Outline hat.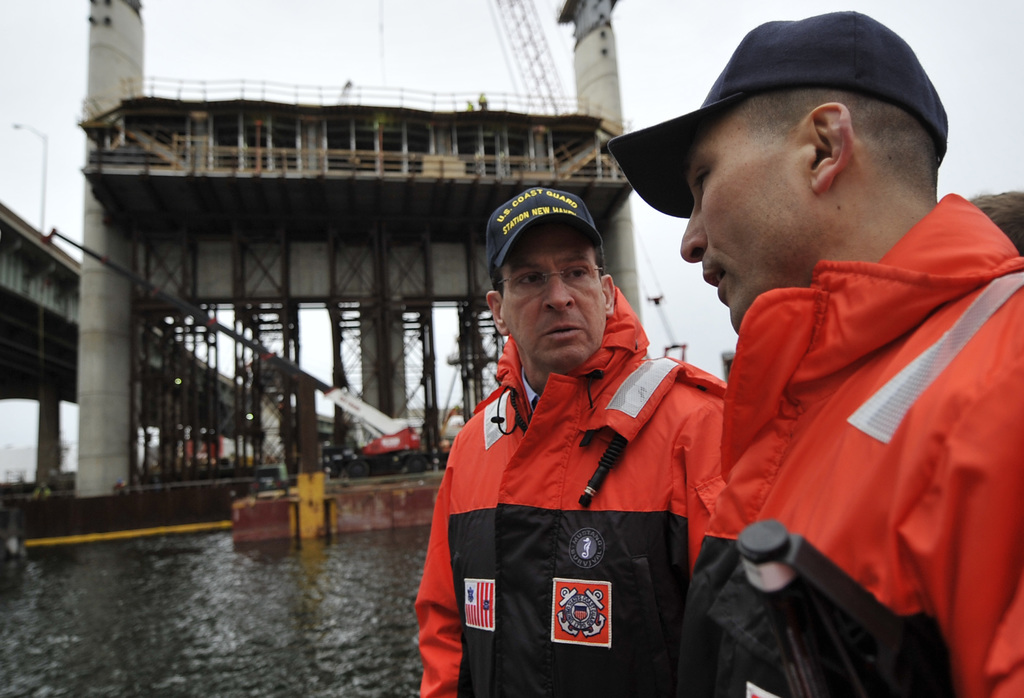
Outline: 491:186:601:268.
